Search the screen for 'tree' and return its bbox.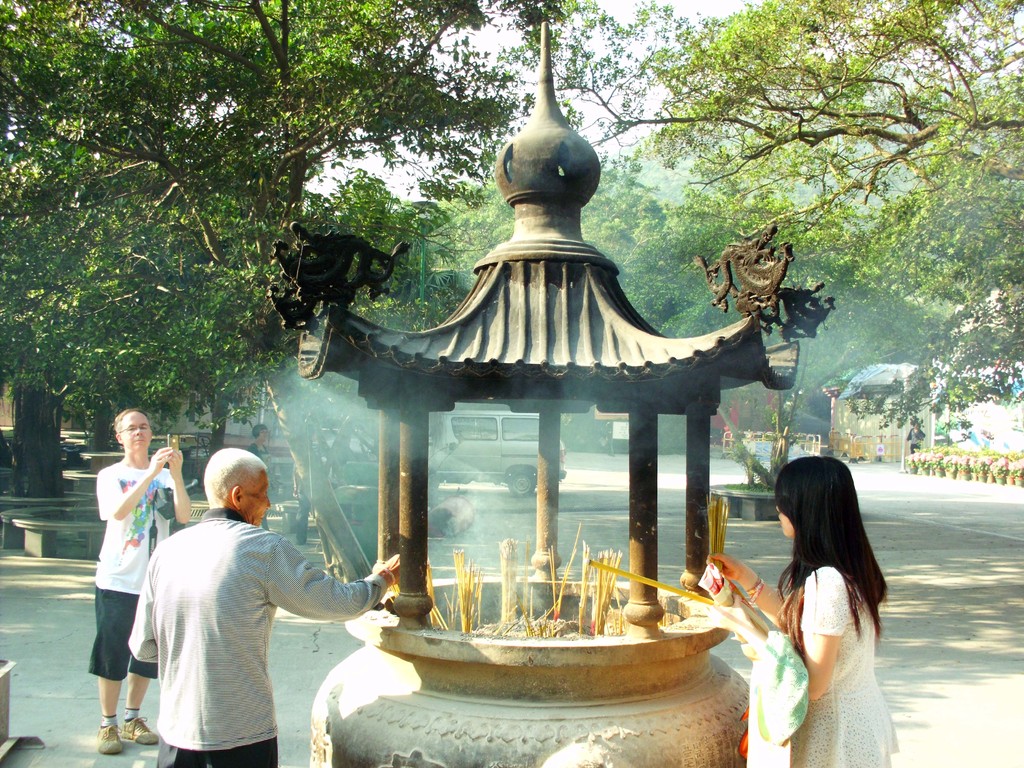
Found: bbox=[0, 104, 292, 496].
